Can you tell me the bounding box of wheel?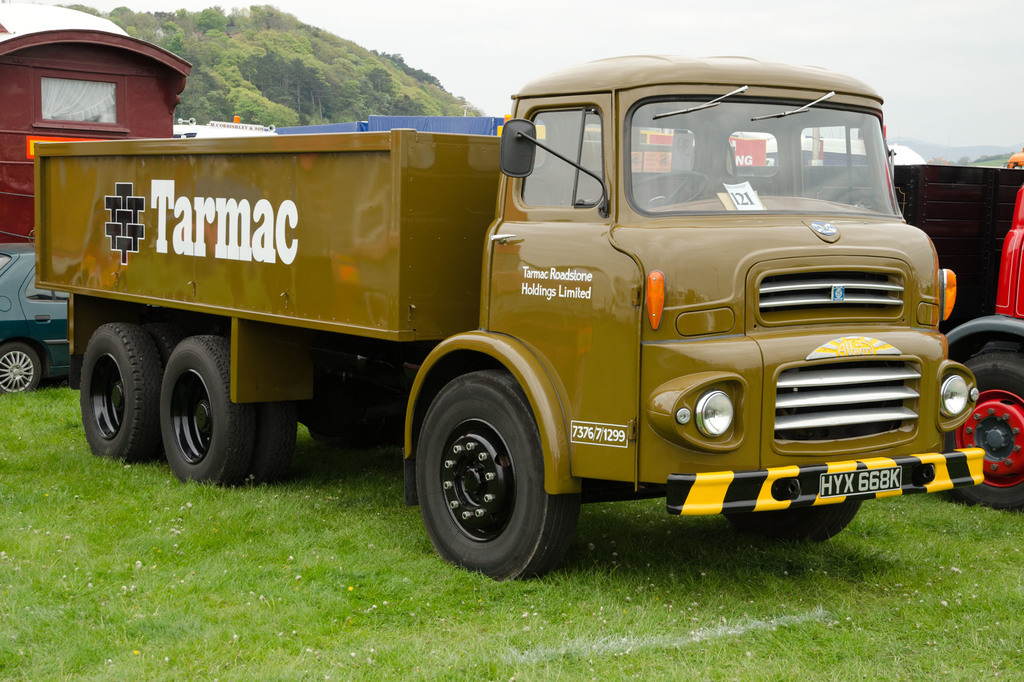
157 334 250 483.
